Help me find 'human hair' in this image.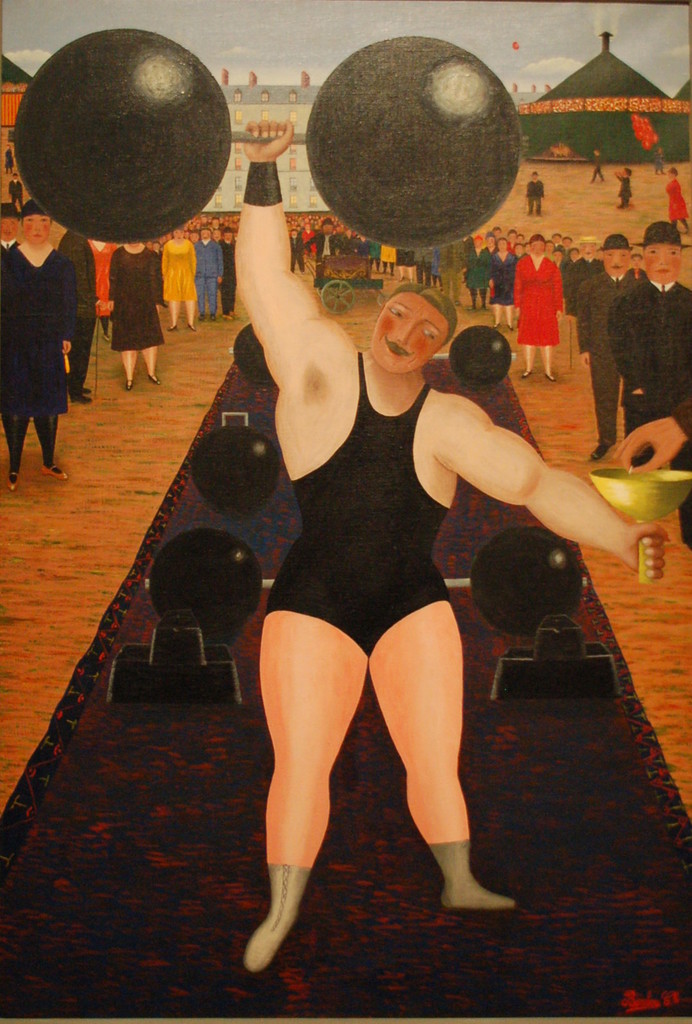
Found it: <box>668,166,678,177</box>.
